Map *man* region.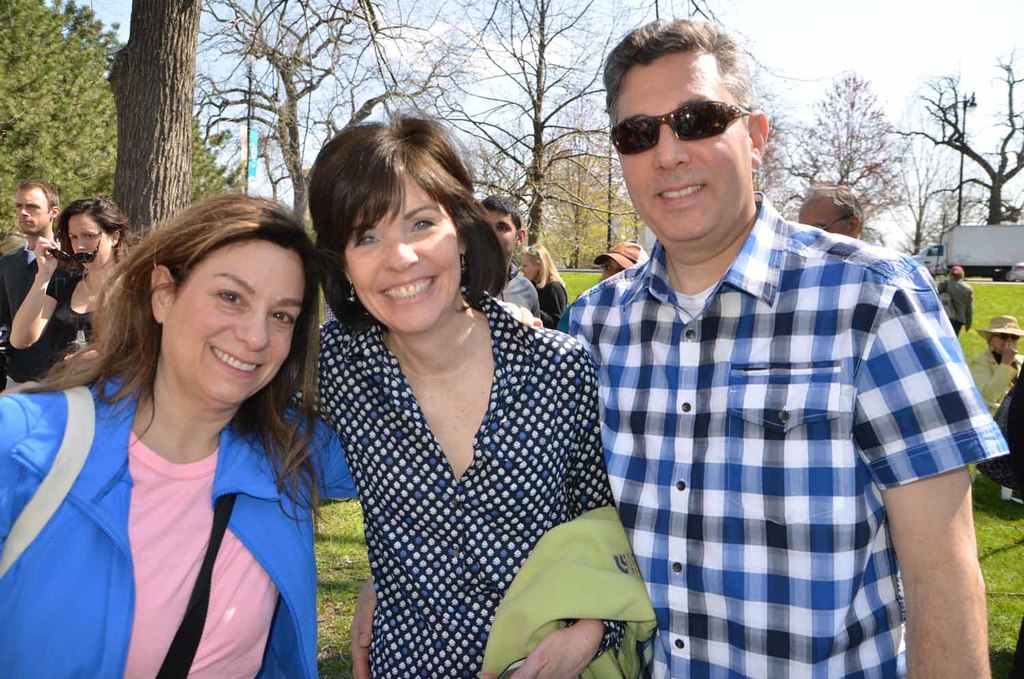
Mapped to select_region(0, 180, 66, 388).
